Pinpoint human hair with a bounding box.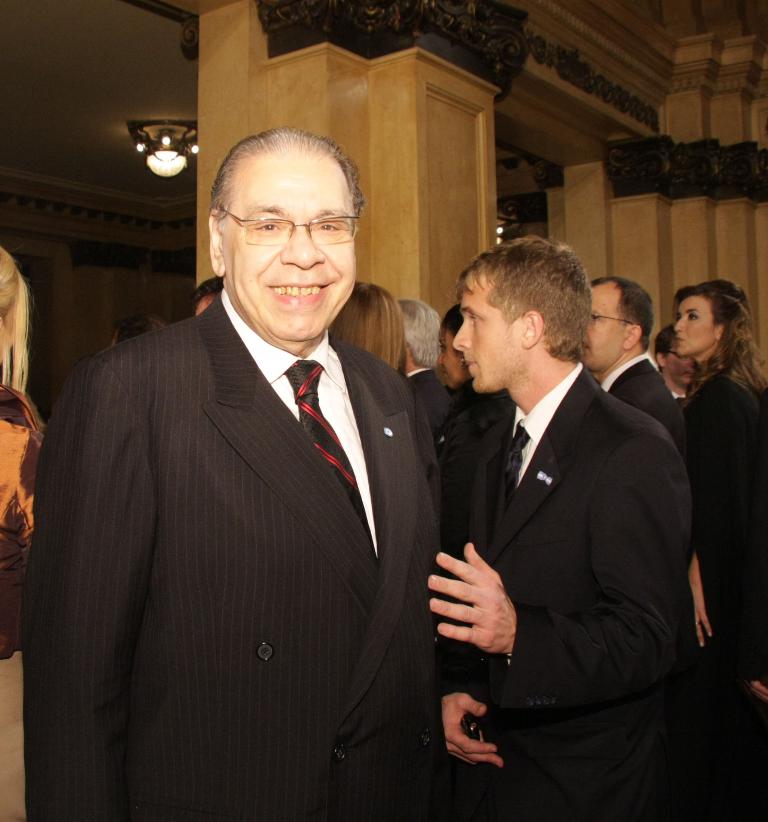
(668,281,749,382).
